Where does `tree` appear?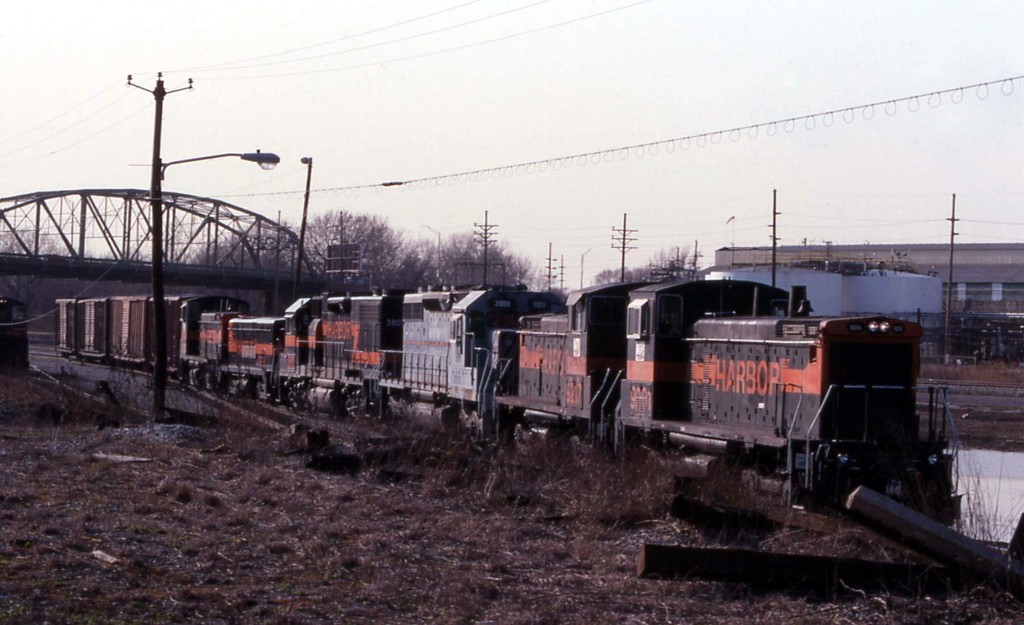
Appears at locate(0, 222, 62, 261).
